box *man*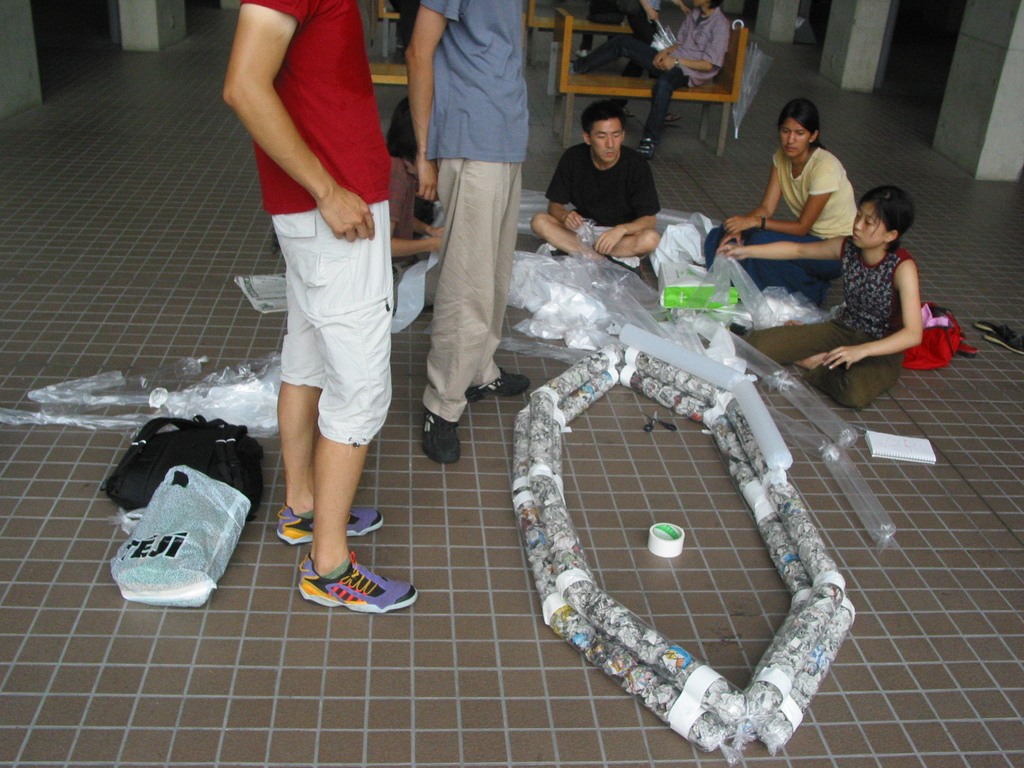
region(407, 0, 563, 461)
